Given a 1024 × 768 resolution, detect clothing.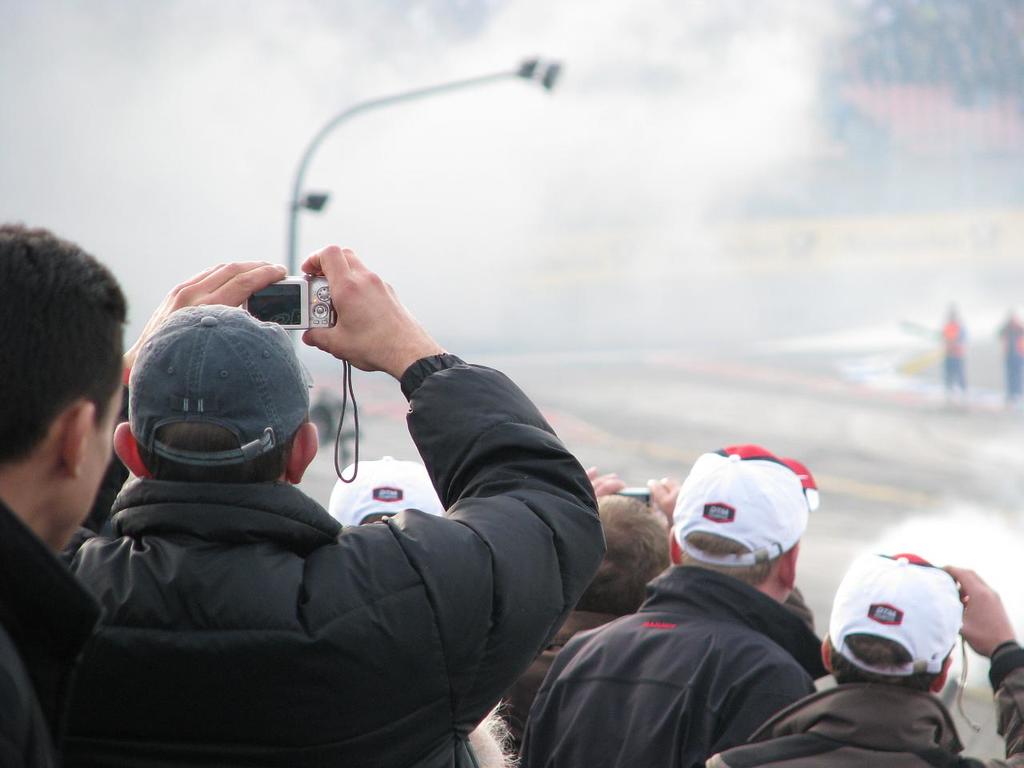
[515, 565, 823, 767].
